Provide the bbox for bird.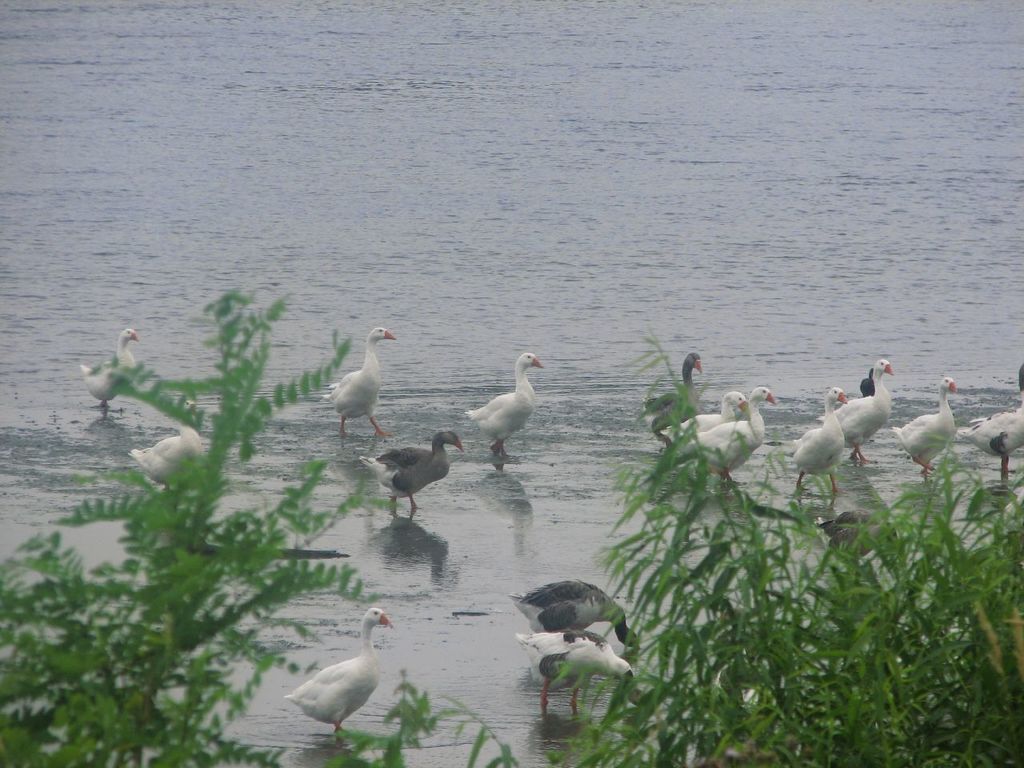
(690,386,781,486).
